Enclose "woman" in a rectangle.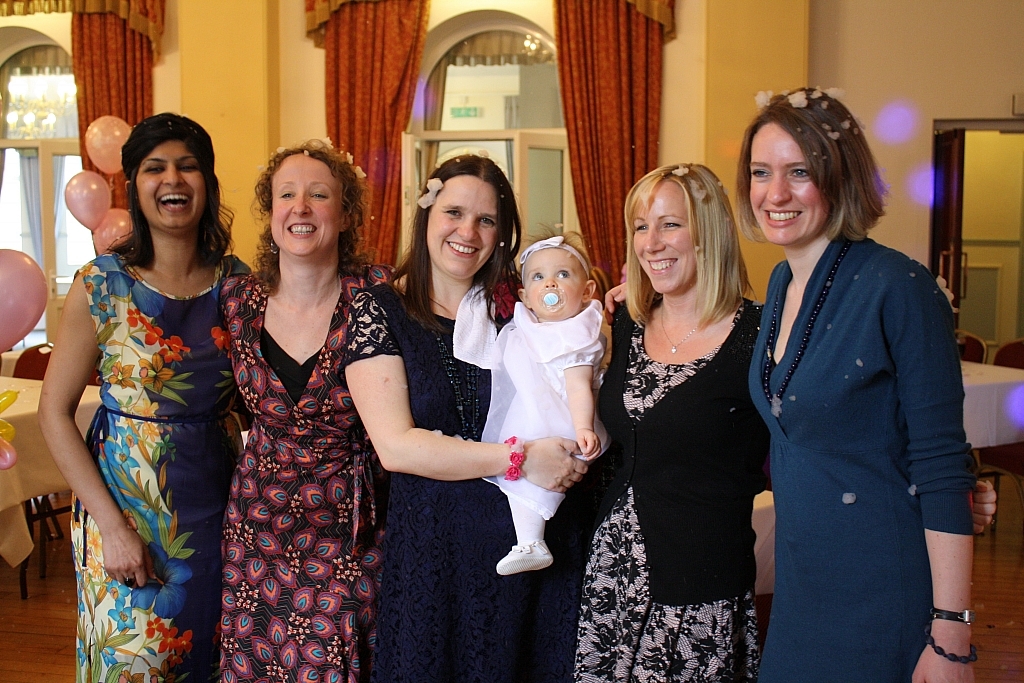
727,83,980,682.
